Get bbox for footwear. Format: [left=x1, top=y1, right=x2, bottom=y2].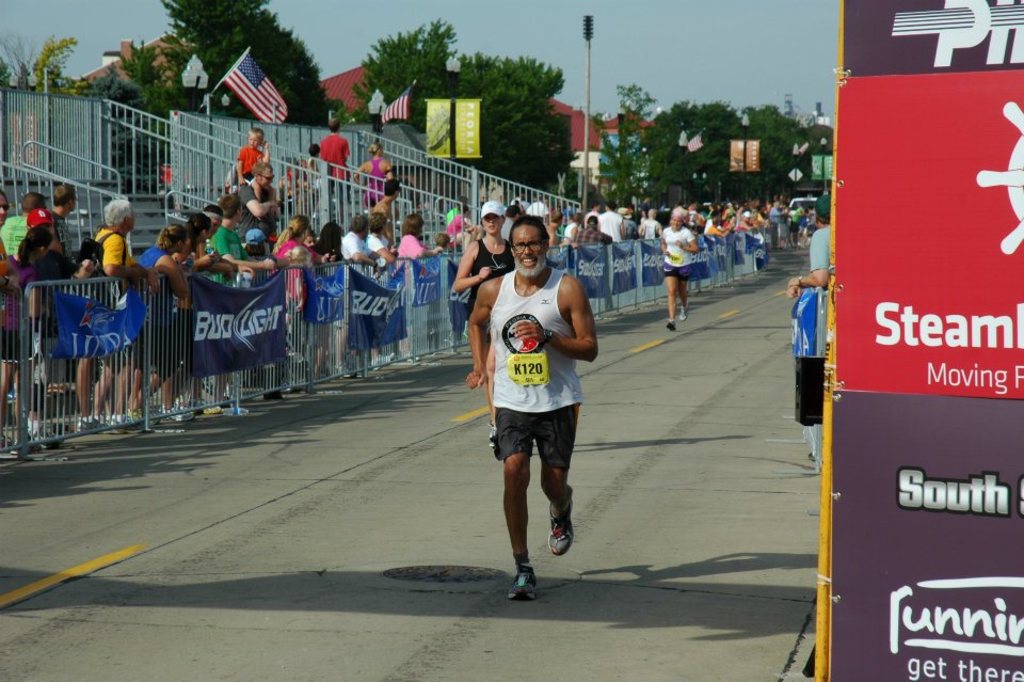
[left=498, top=548, right=558, bottom=608].
